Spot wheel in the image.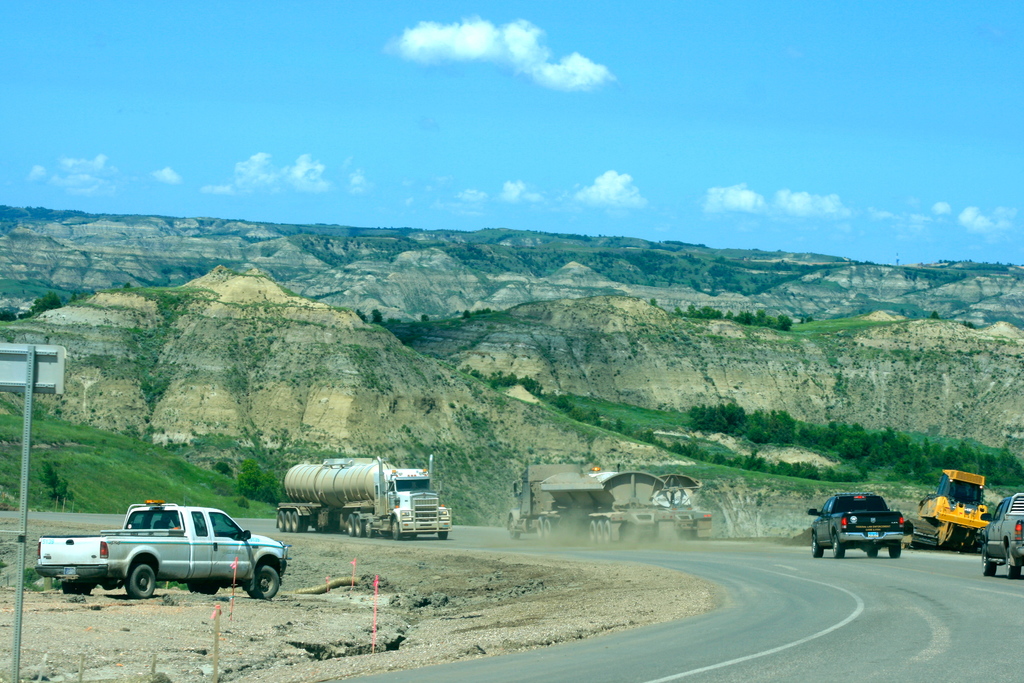
wheel found at box=[303, 513, 310, 532].
